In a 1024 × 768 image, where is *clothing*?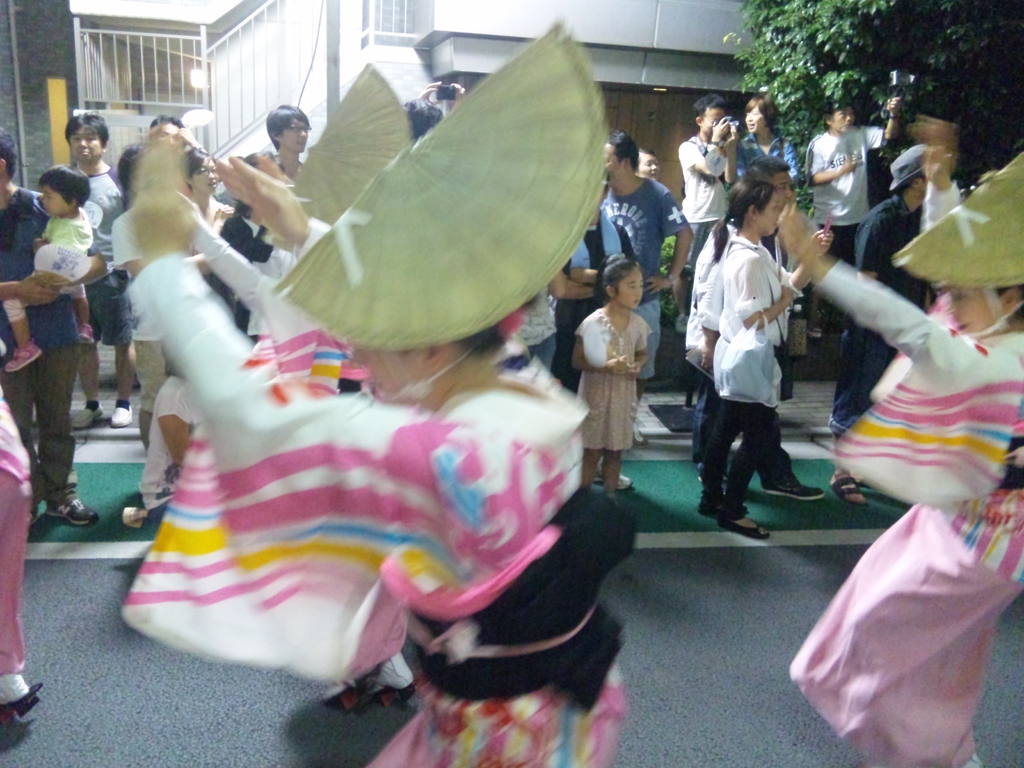
bbox=(739, 138, 803, 182).
